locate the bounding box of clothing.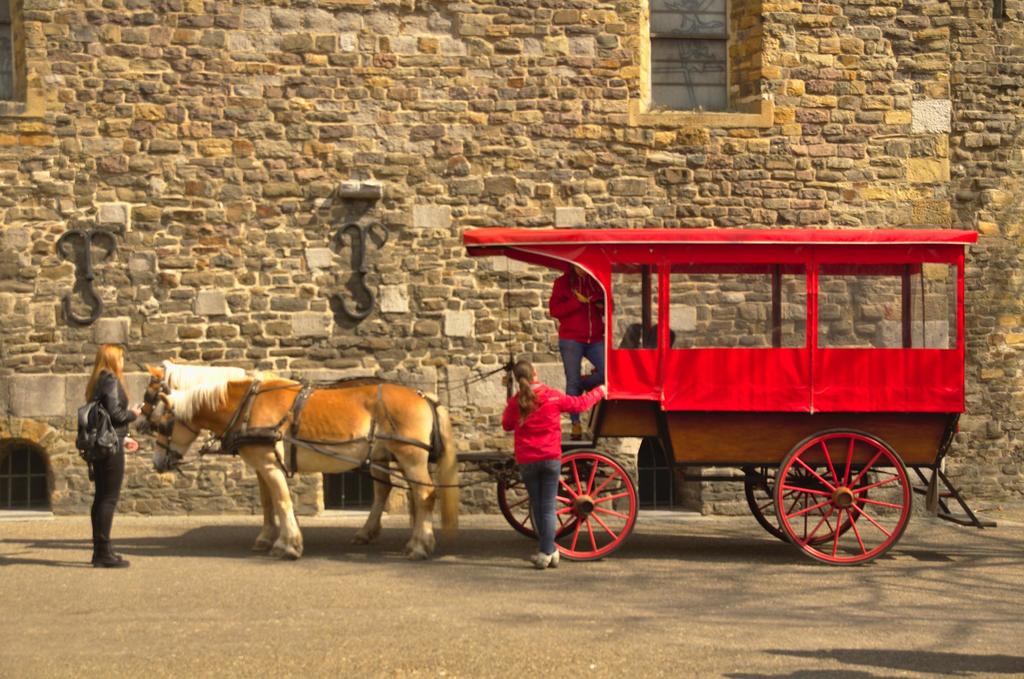
Bounding box: 502,379,601,555.
